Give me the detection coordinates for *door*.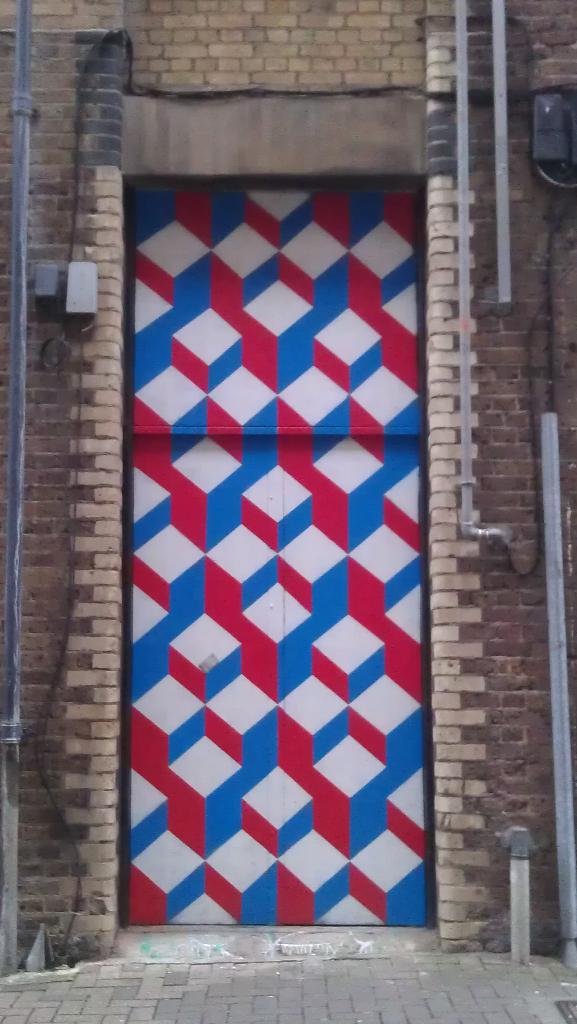
133, 195, 424, 923.
